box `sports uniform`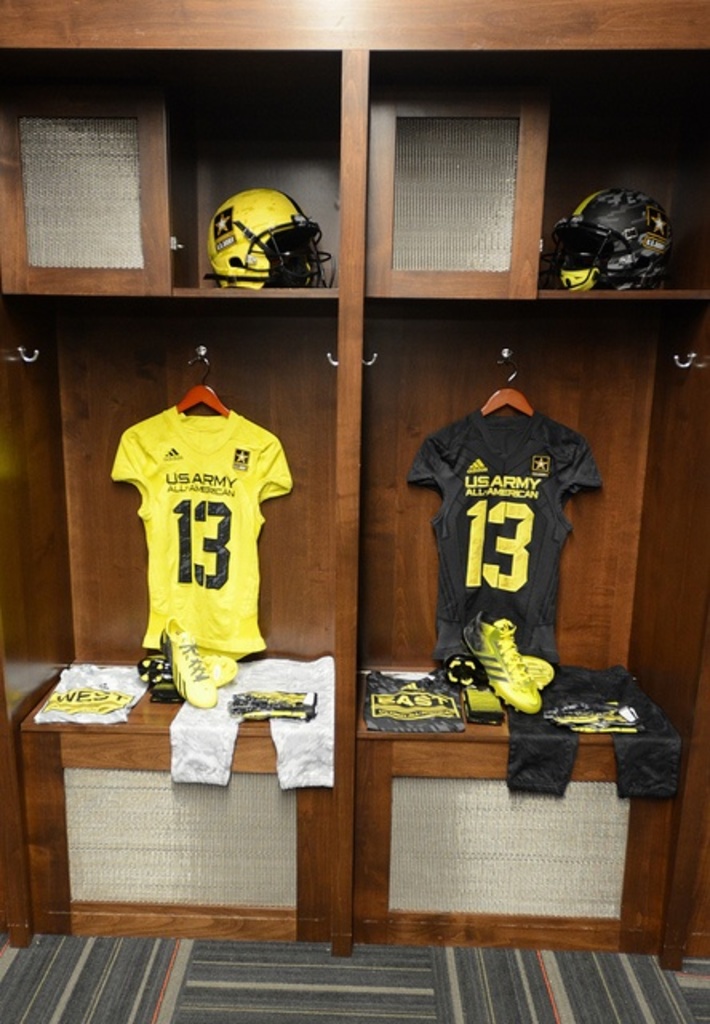
box(504, 662, 686, 802)
